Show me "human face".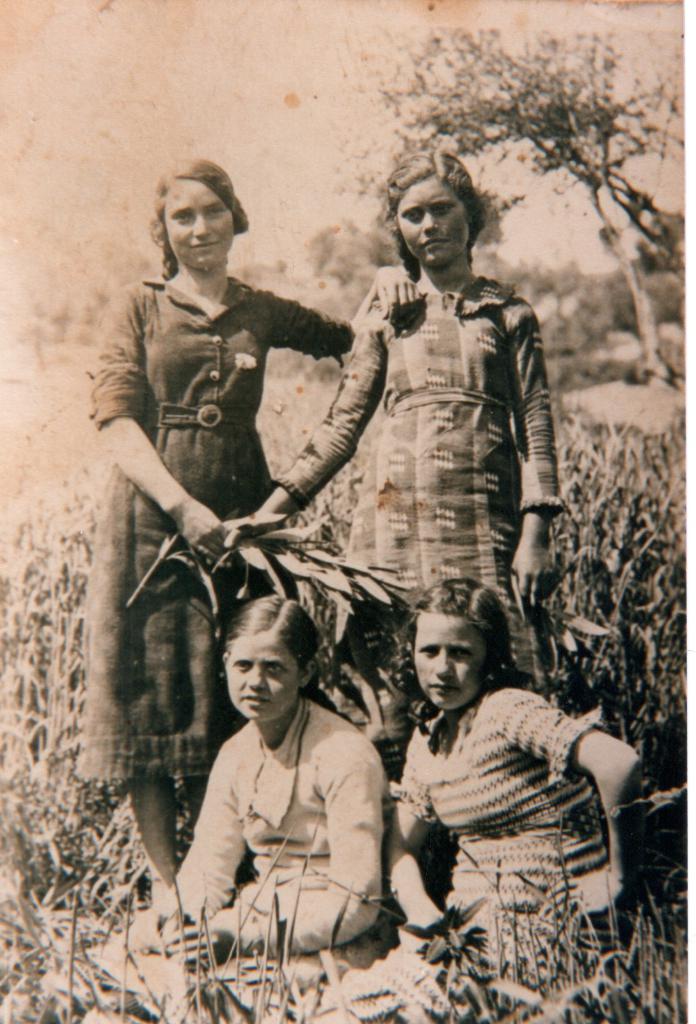
"human face" is here: 223,632,297,721.
